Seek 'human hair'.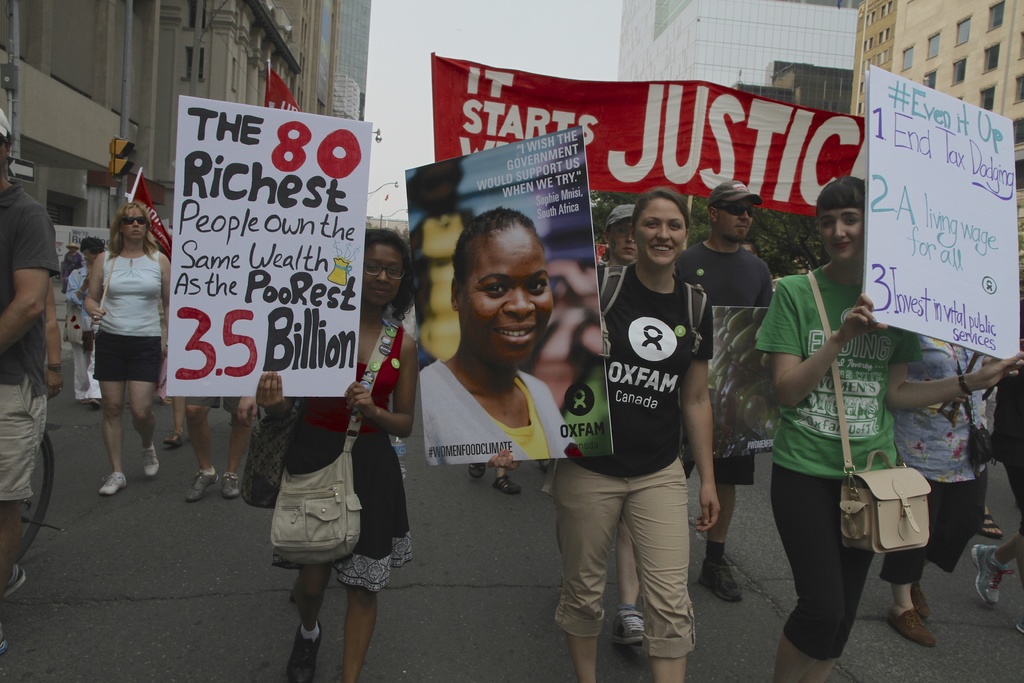
[815,176,865,213].
